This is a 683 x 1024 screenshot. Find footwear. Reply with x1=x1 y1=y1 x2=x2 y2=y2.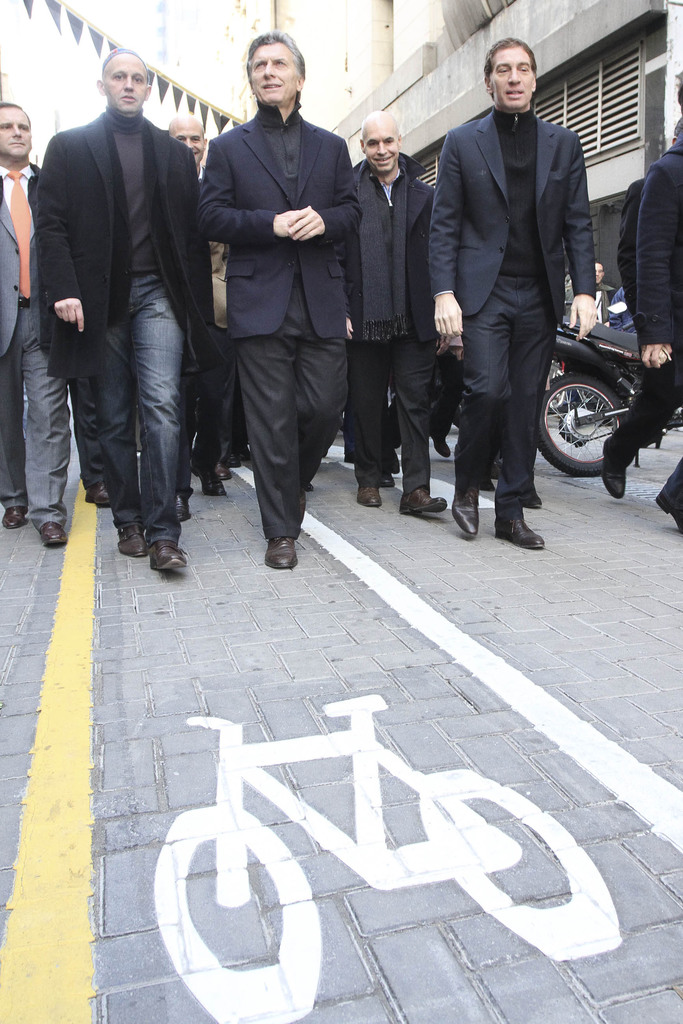
x1=524 y1=484 x2=542 y2=509.
